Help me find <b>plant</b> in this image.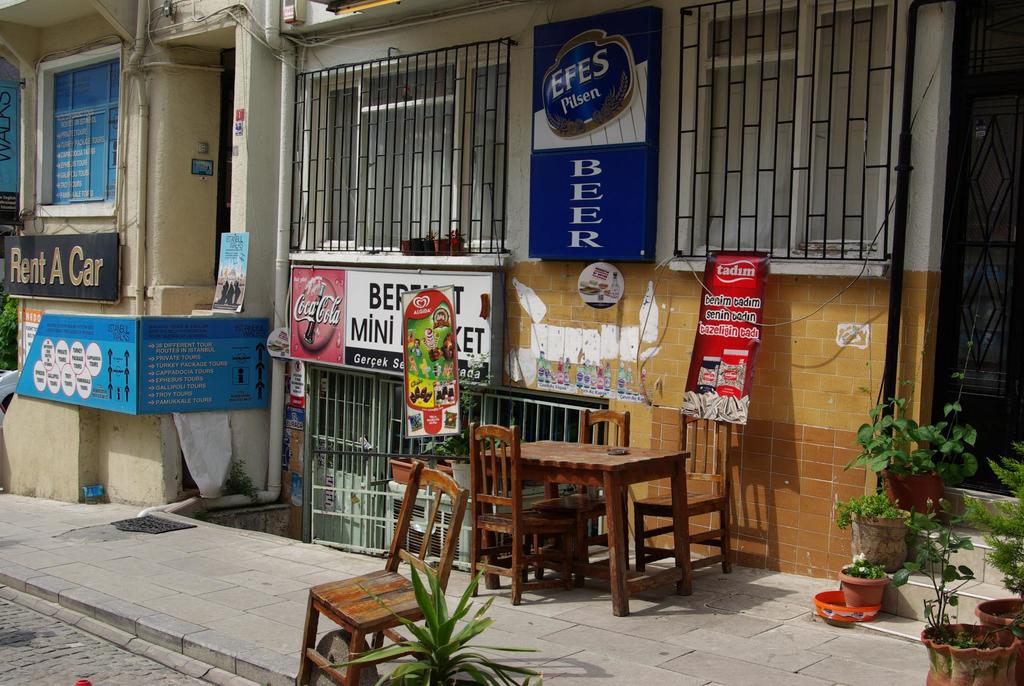
Found it: BBox(846, 559, 881, 572).
